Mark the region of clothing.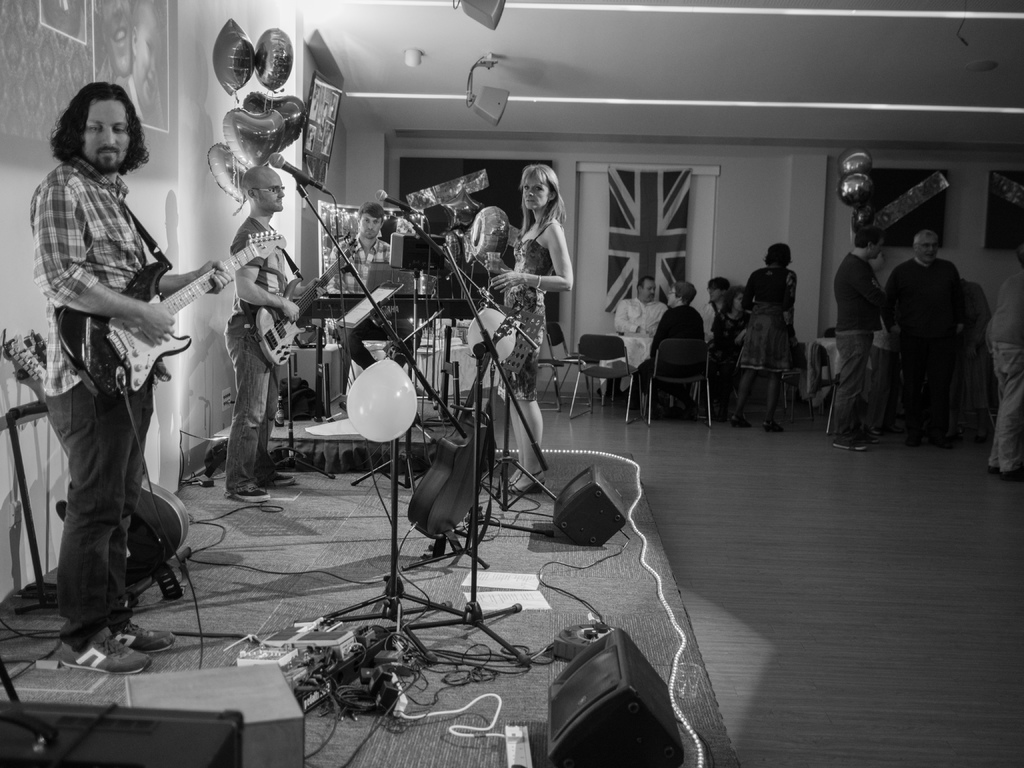
Region: x1=616, y1=294, x2=662, y2=333.
